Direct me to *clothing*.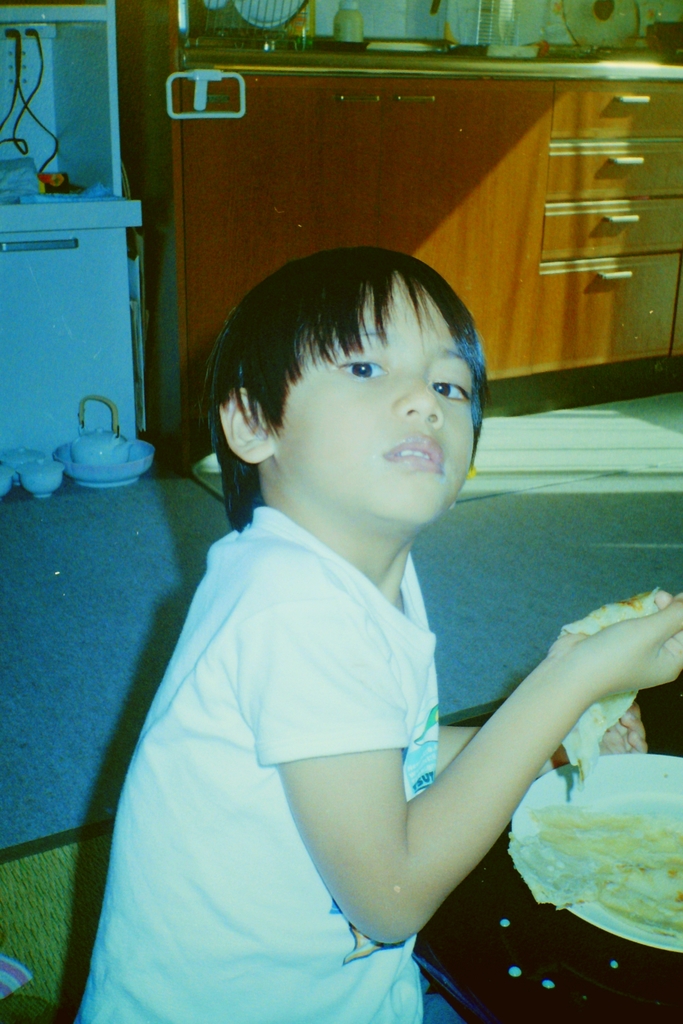
Direction: [left=129, top=485, right=584, bottom=983].
